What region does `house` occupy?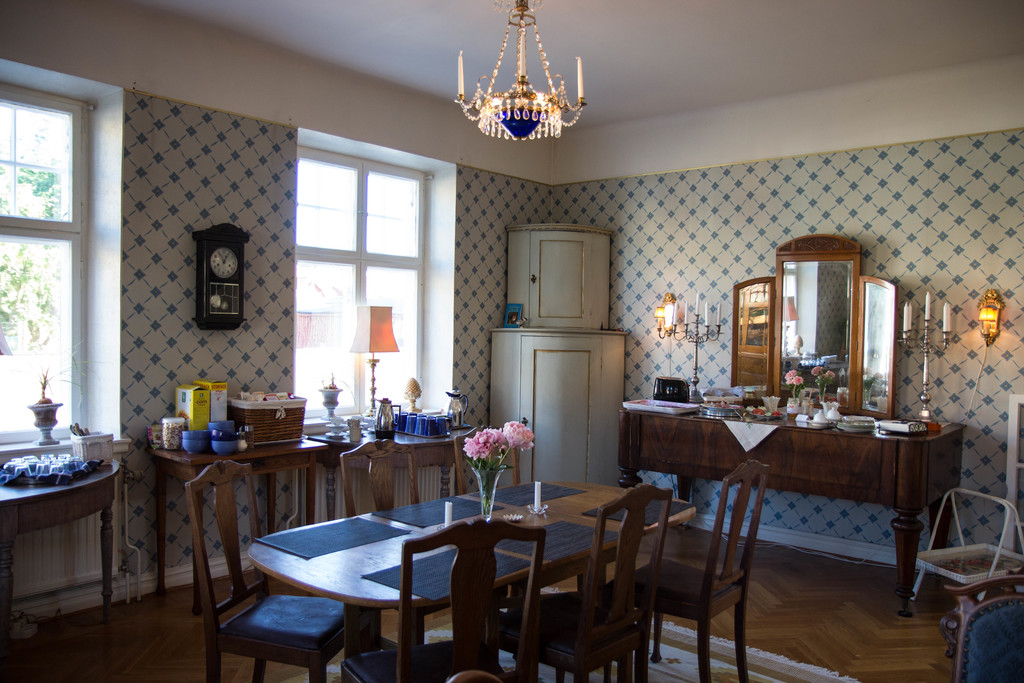
0, 0, 1023, 682.
